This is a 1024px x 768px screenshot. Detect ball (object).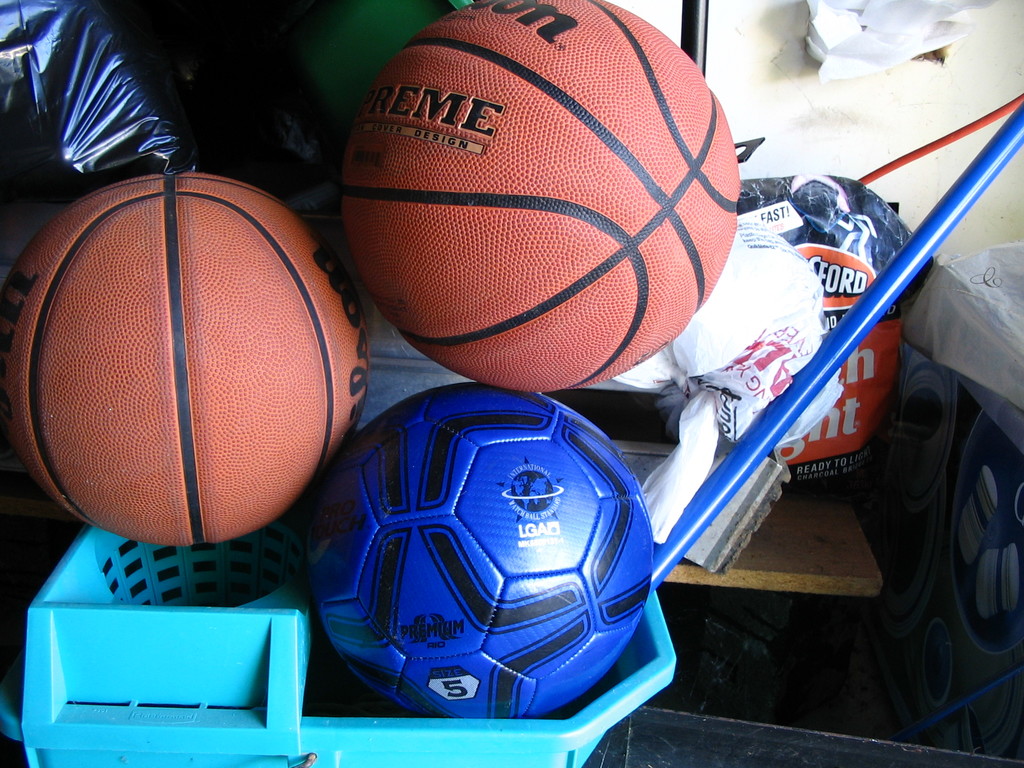
339,0,739,394.
